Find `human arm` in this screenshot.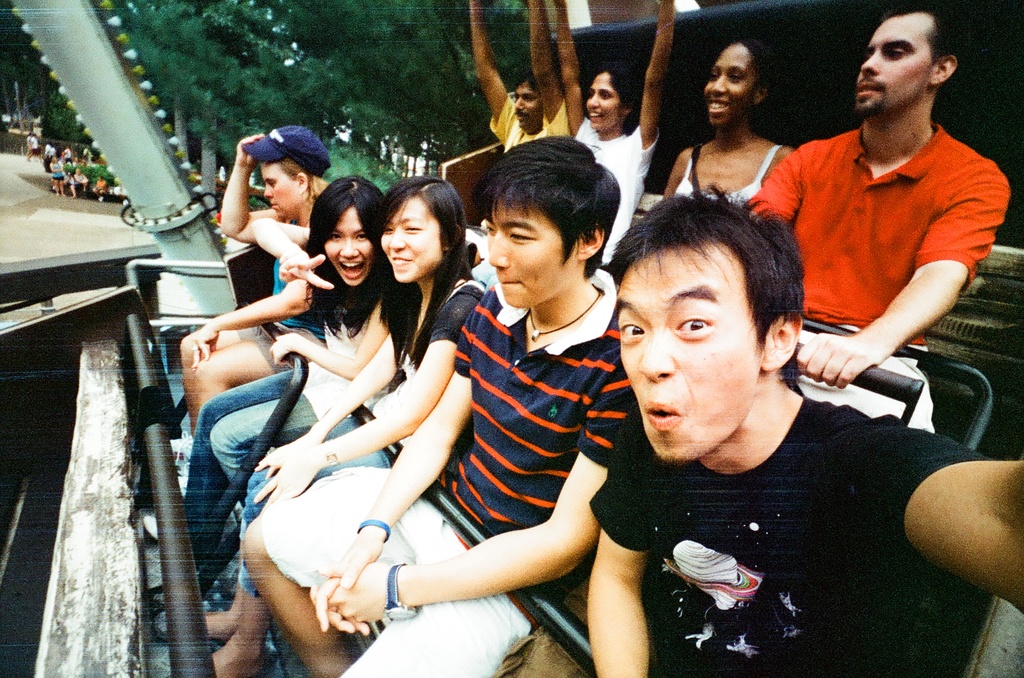
The bounding box for `human arm` is 252:218:325:283.
